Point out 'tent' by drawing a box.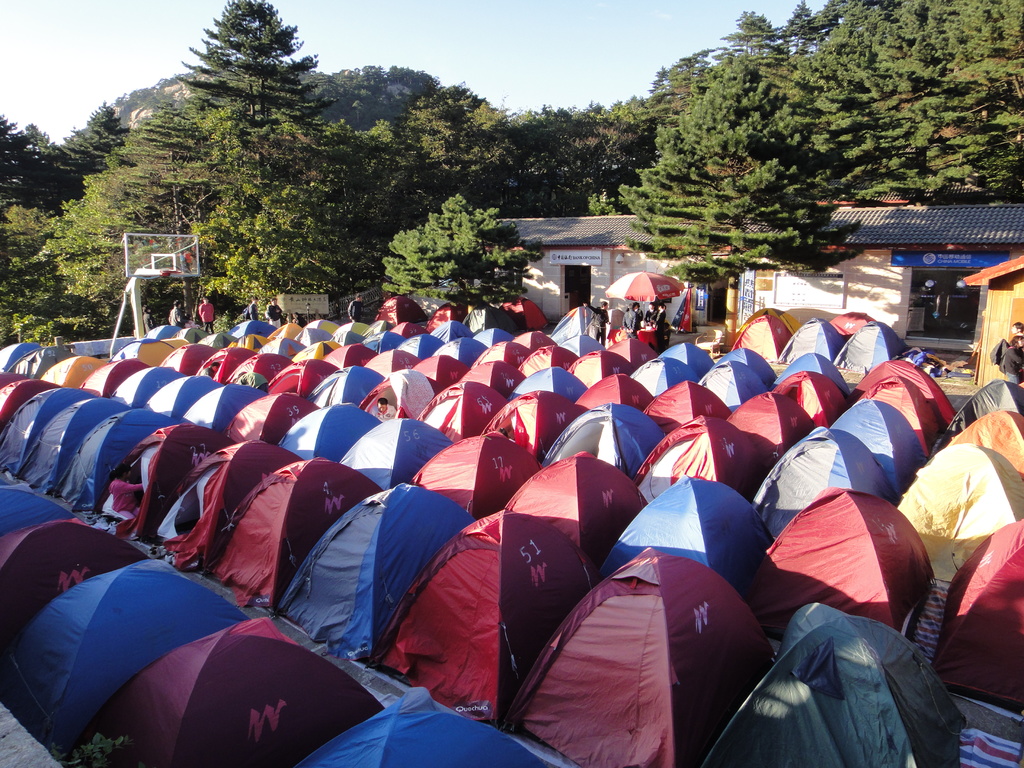
273:475:476:666.
